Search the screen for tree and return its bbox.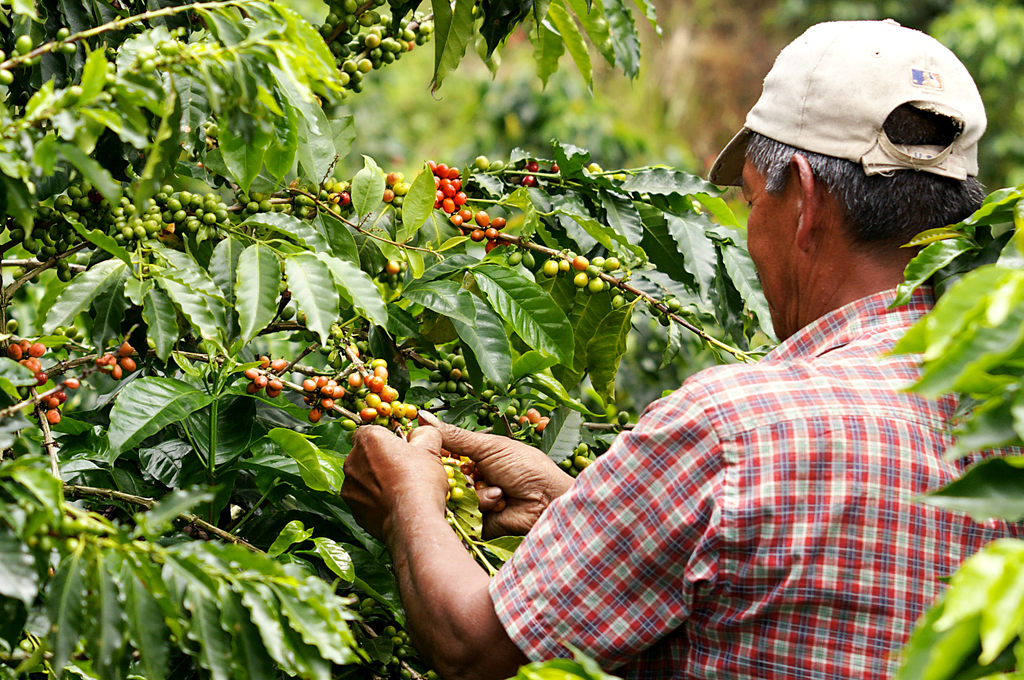
Found: left=743, top=0, right=1023, bottom=200.
